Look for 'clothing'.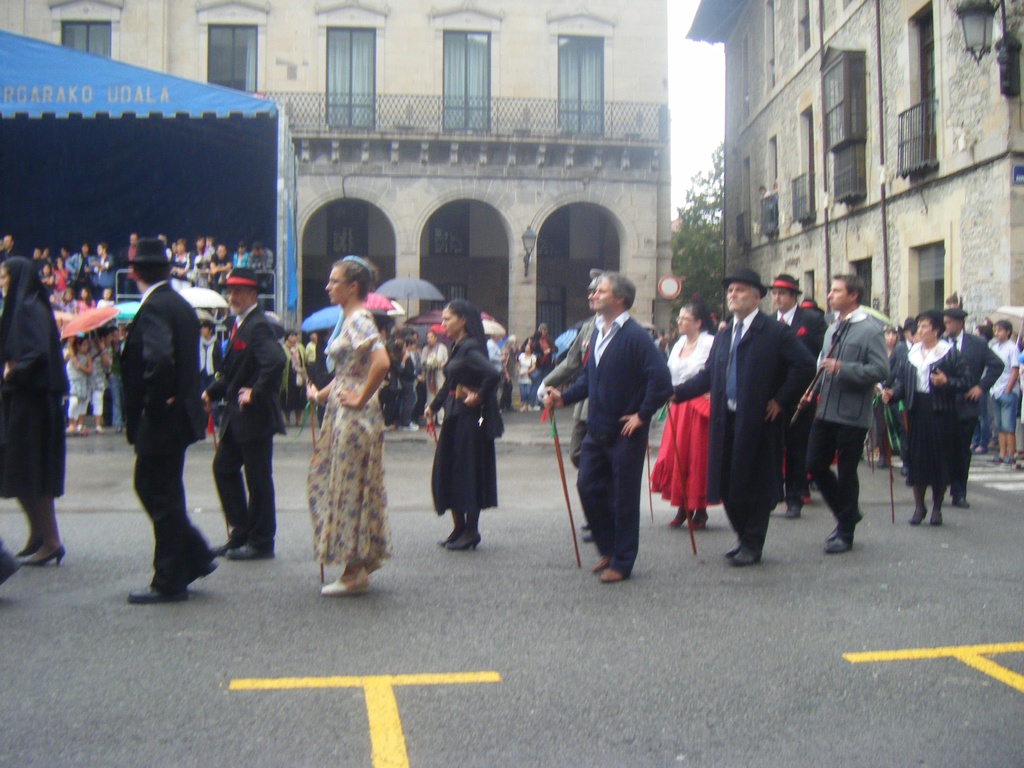
Found: (668,331,722,514).
